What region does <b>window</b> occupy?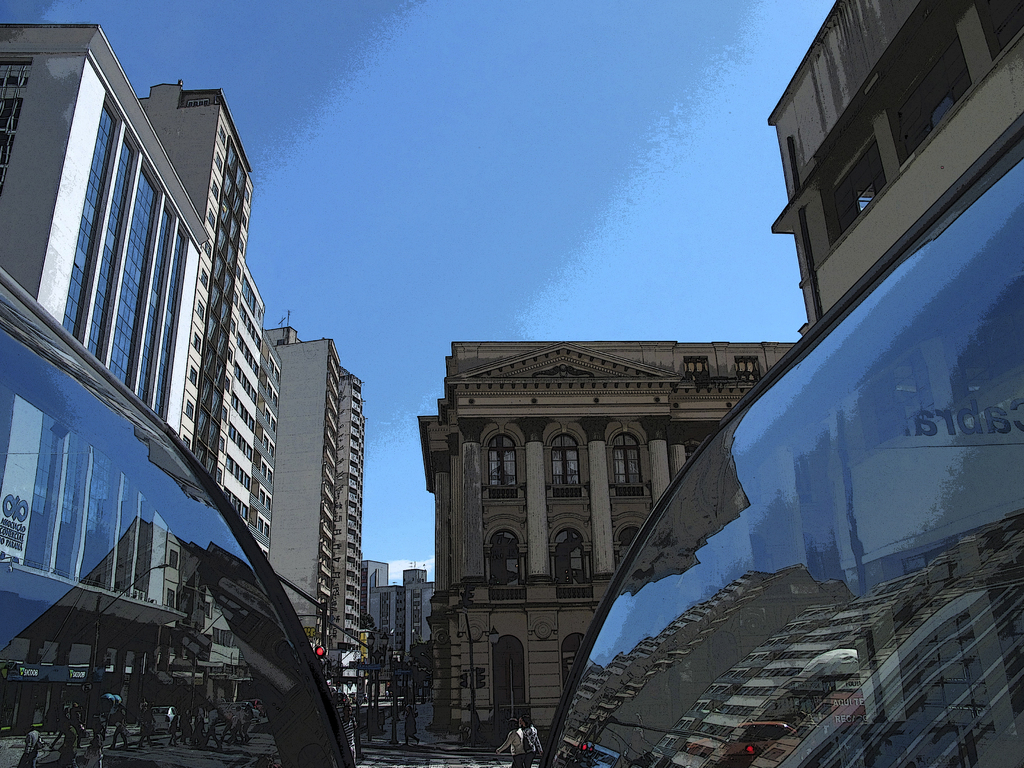
(left=614, top=432, right=642, bottom=483).
